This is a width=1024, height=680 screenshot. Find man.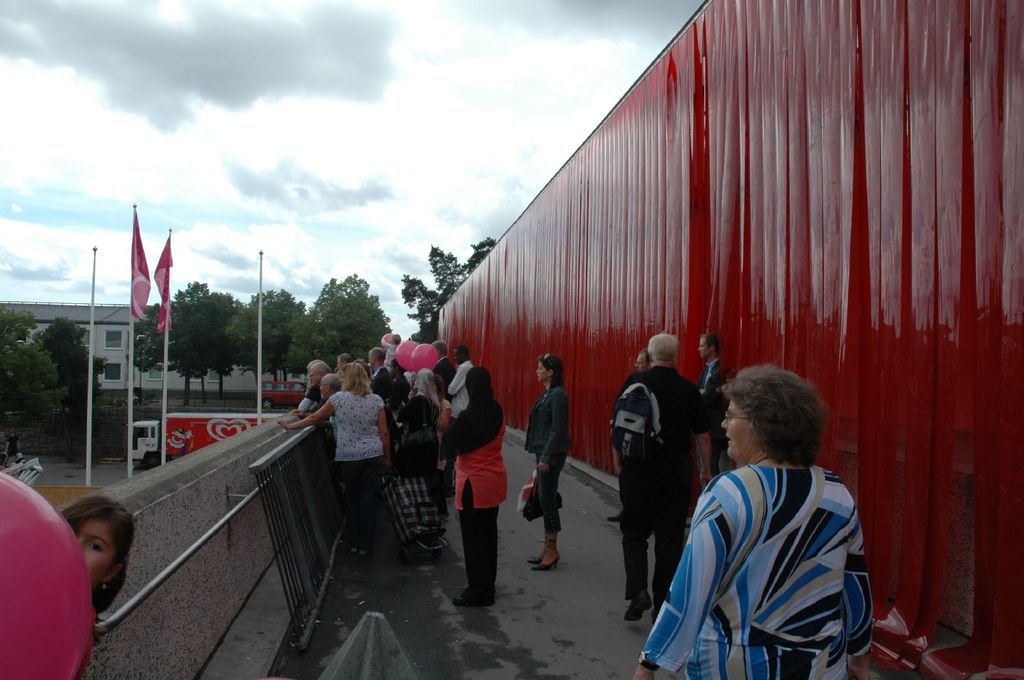
Bounding box: 371:347:392:397.
